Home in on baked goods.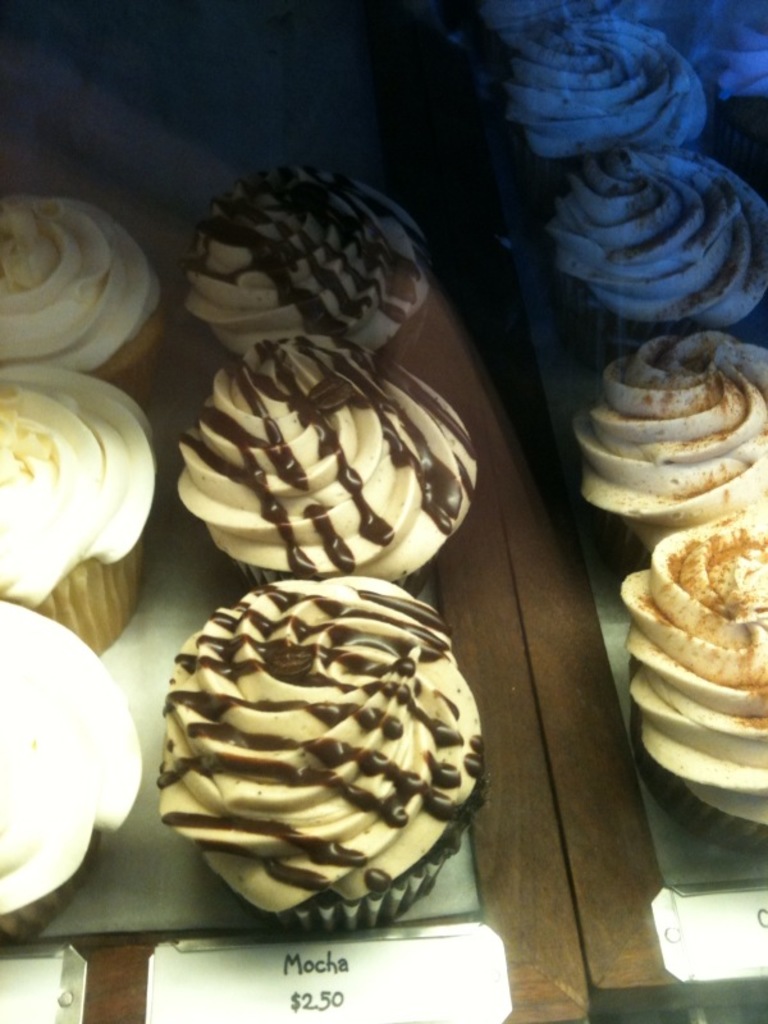
Homed in at 0 182 168 416.
